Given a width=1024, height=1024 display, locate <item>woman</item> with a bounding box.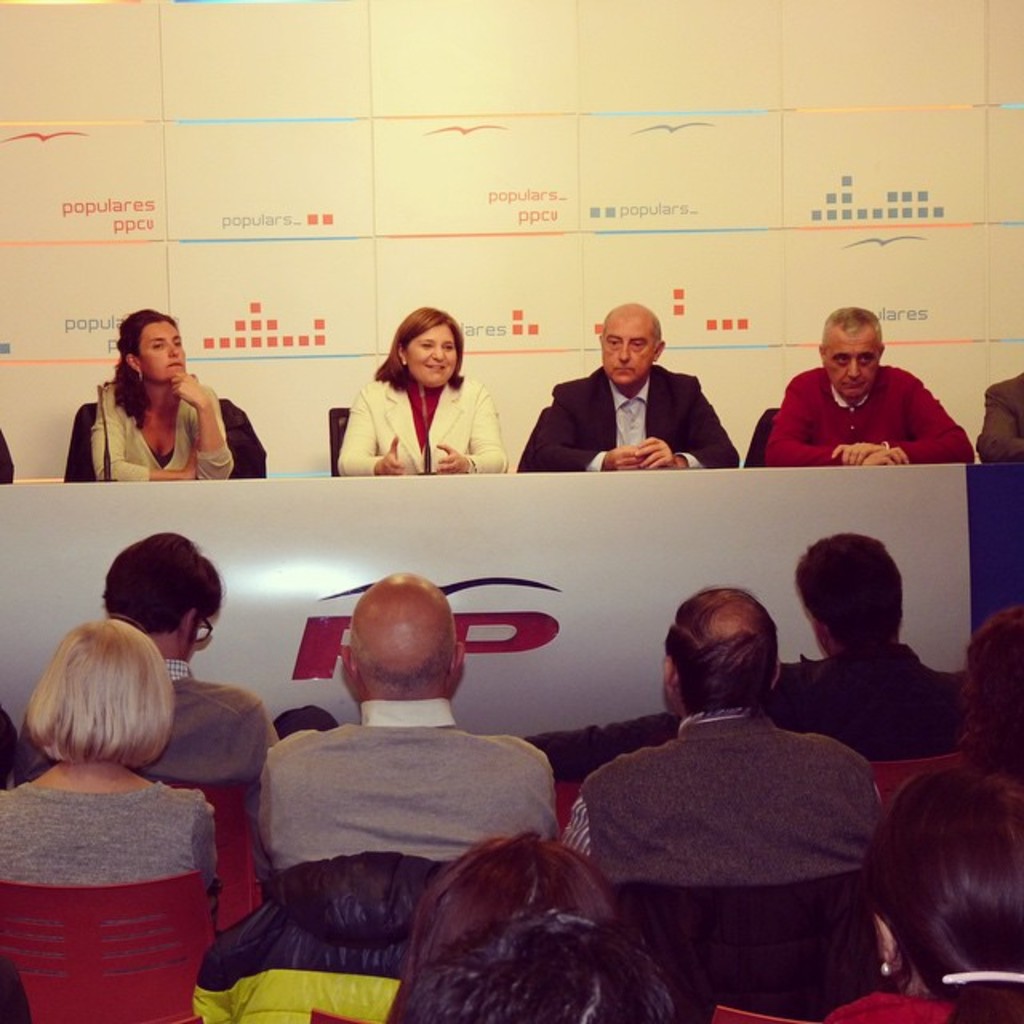
Located: {"x1": 397, "y1": 826, "x2": 626, "y2": 992}.
